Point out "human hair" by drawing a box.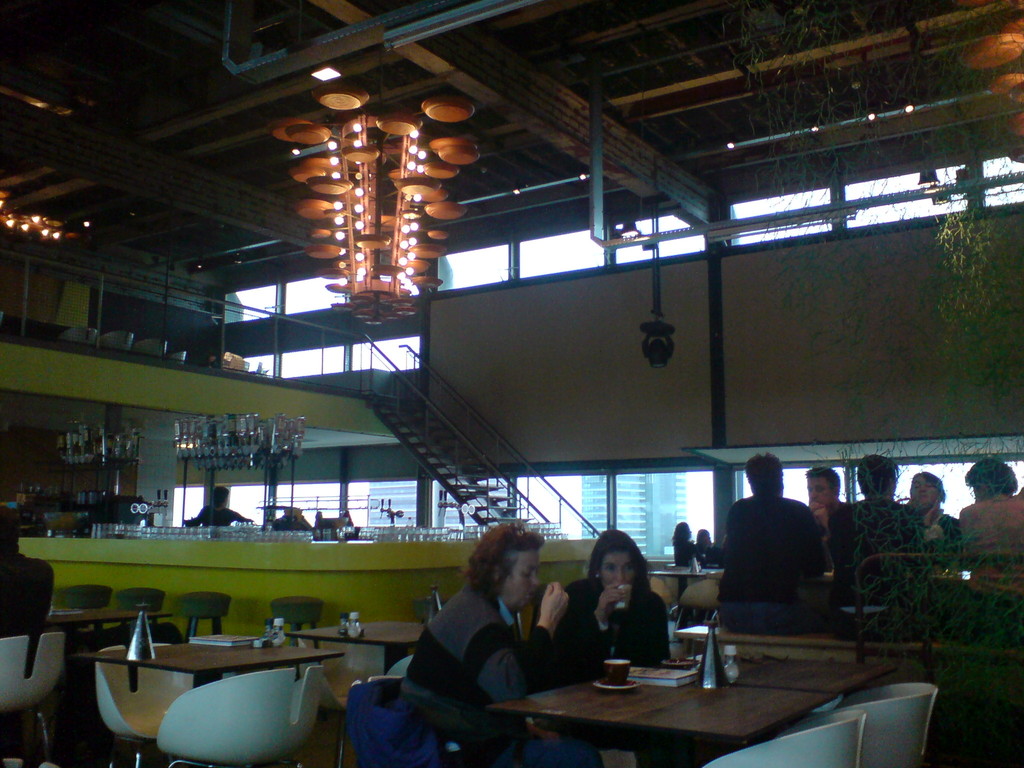
x1=961 y1=455 x2=1019 y2=496.
